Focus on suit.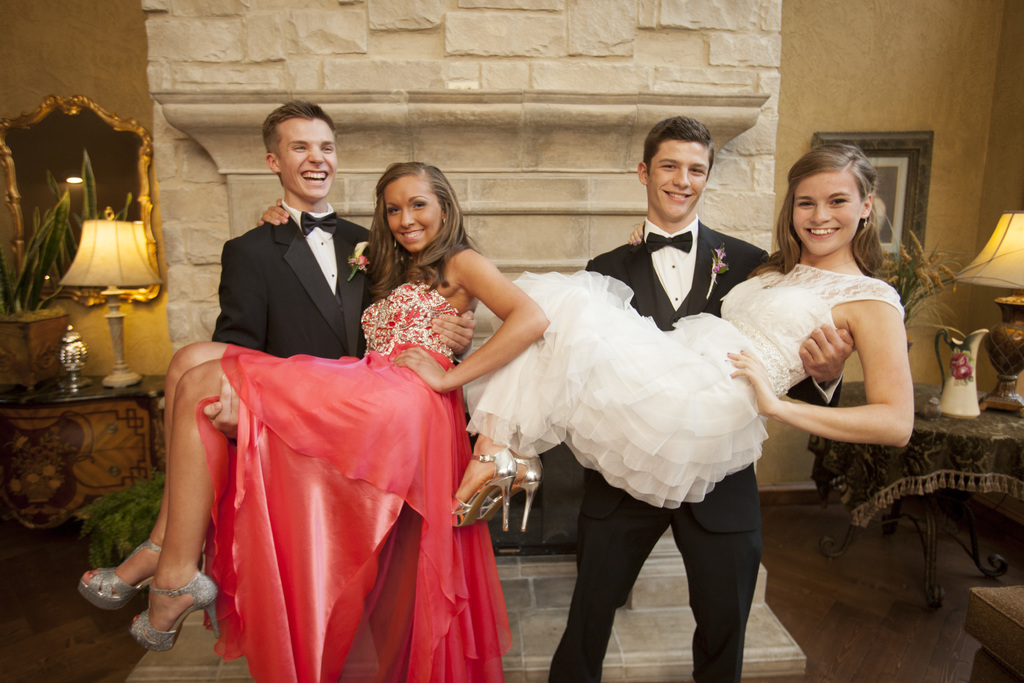
Focused at (x1=544, y1=240, x2=759, y2=682).
